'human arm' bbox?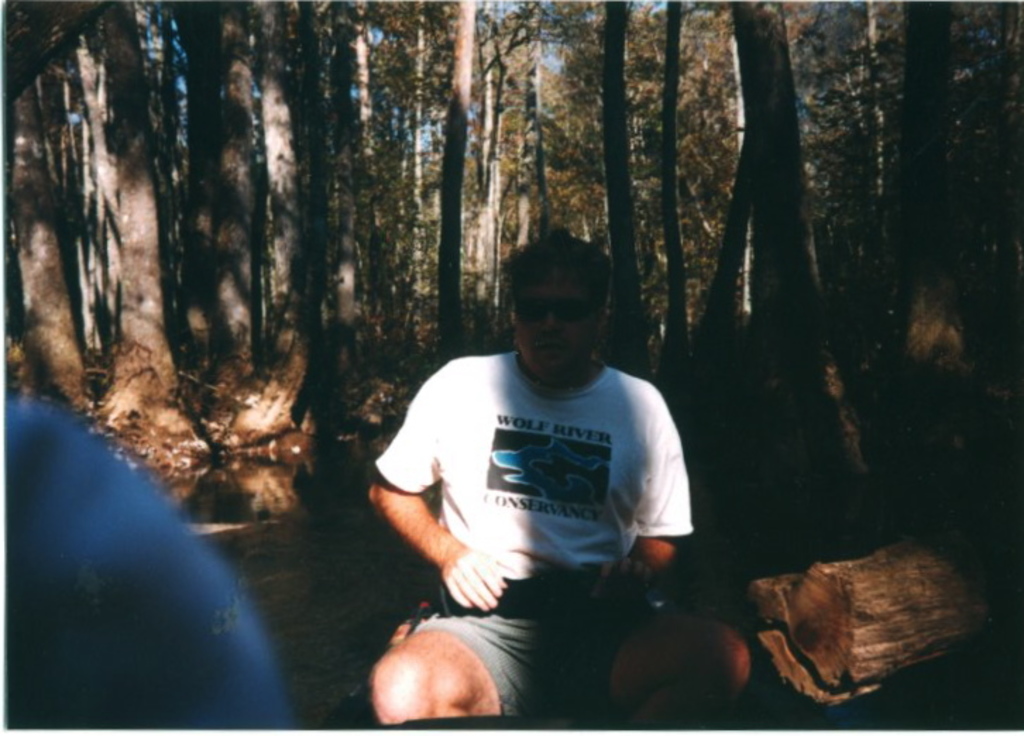
(x1=638, y1=416, x2=688, y2=571)
